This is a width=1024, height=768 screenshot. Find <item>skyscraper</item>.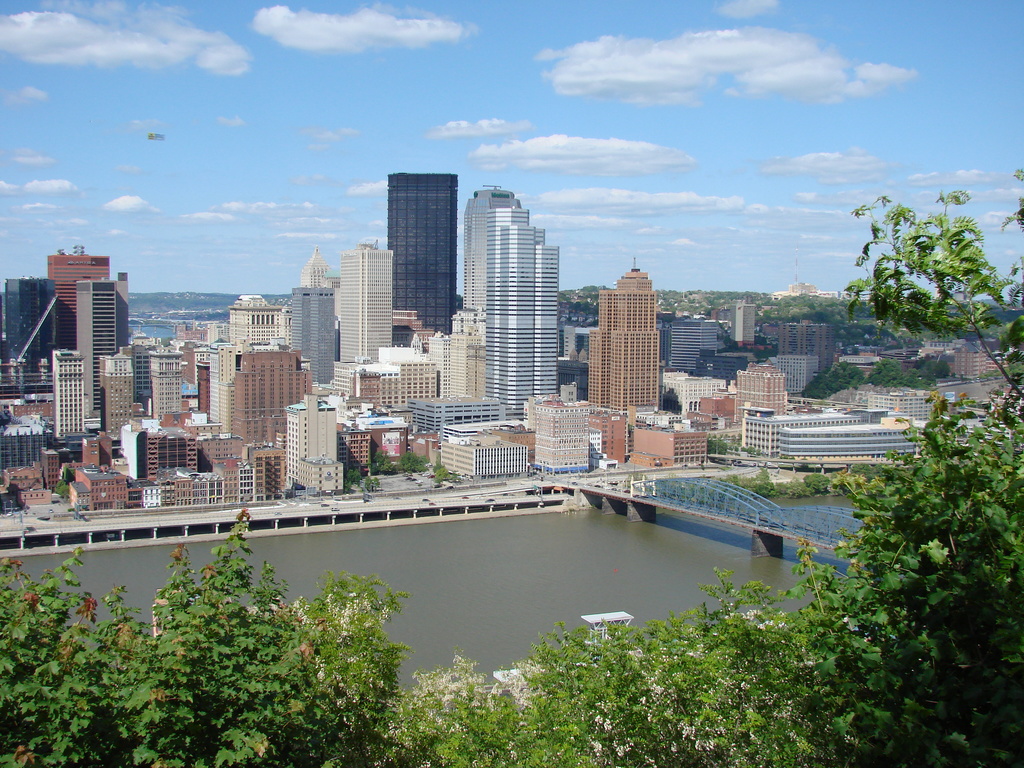
Bounding box: <box>146,339,203,421</box>.
